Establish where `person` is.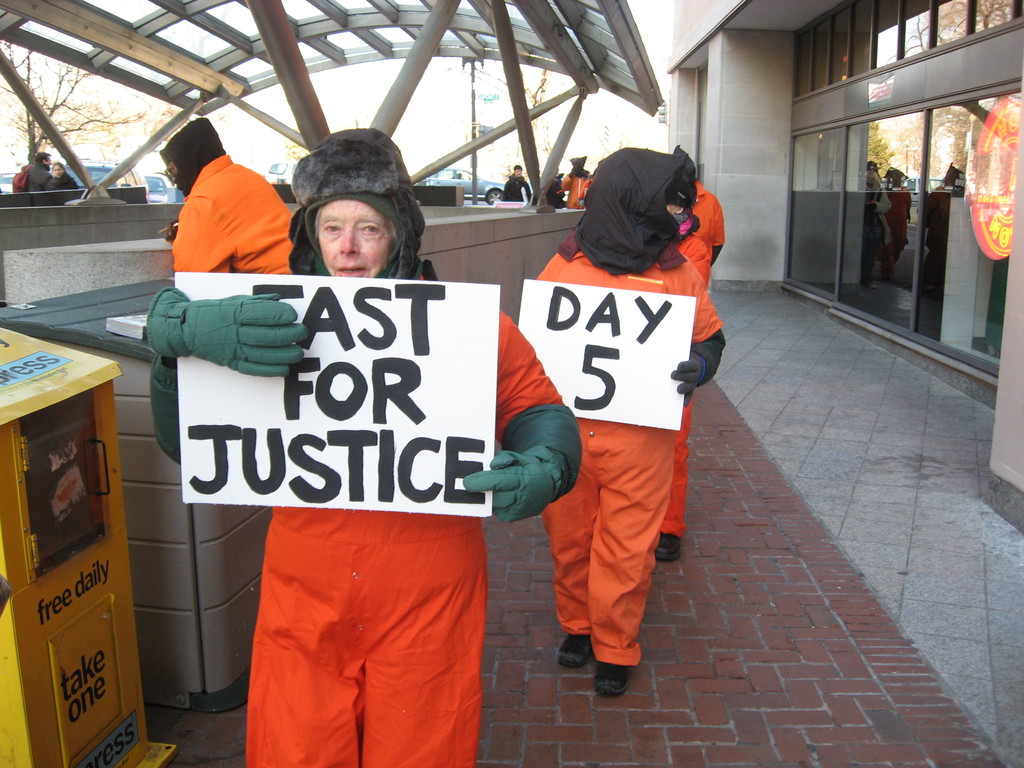
Established at 52,162,80,189.
